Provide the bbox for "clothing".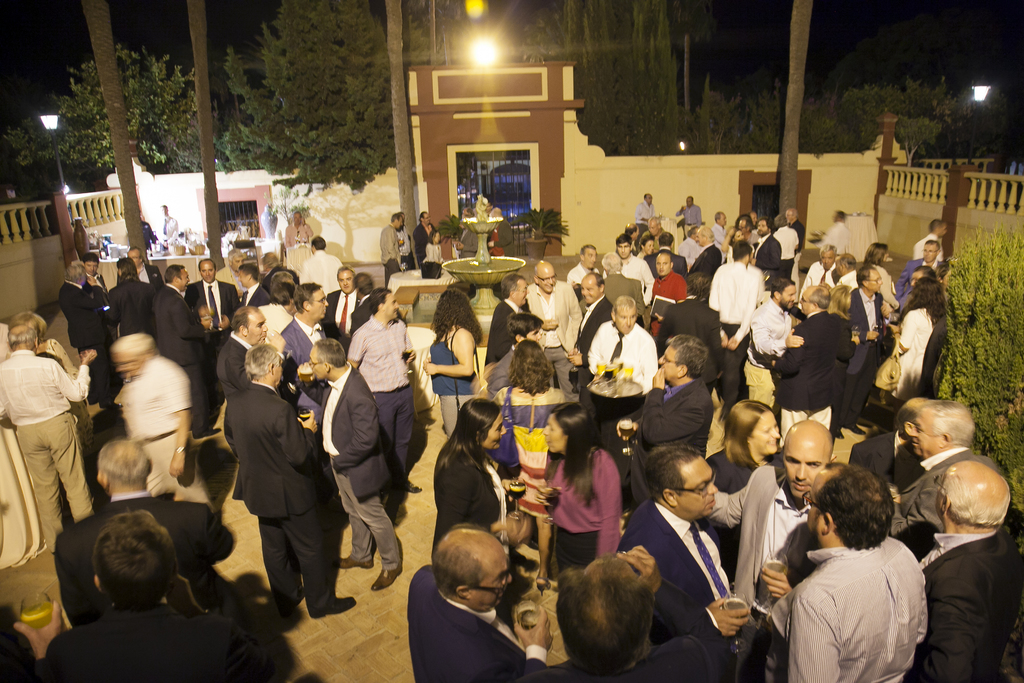
detection(680, 202, 709, 233).
